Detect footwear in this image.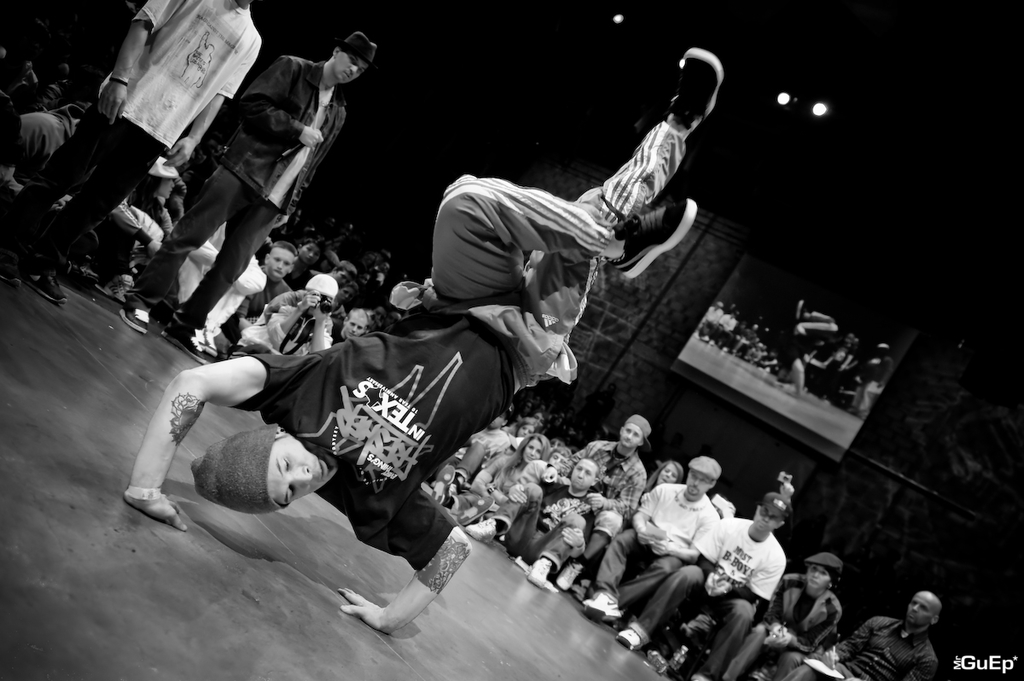
Detection: (584, 591, 608, 618).
